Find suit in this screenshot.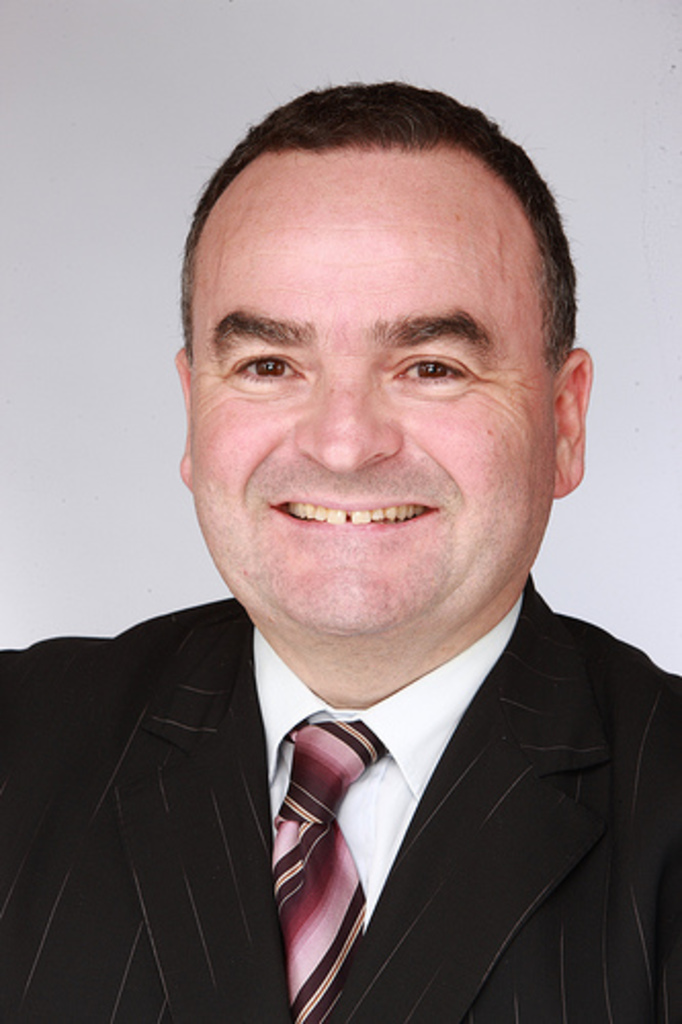
The bounding box for suit is bbox=(27, 393, 678, 1012).
